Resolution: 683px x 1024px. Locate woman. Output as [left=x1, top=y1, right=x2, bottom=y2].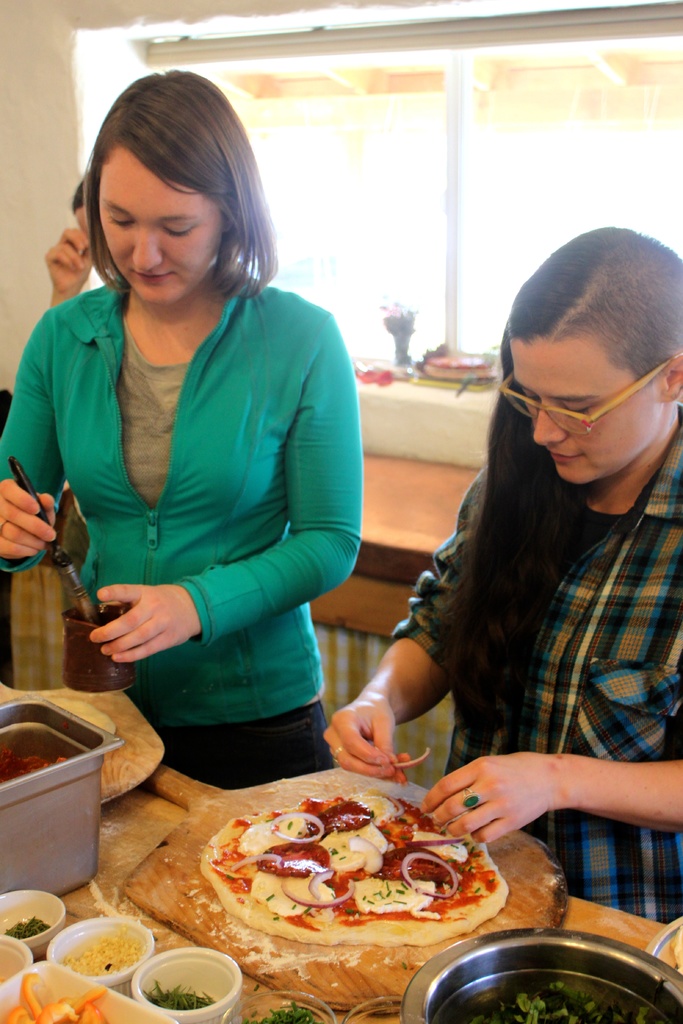
[left=0, top=65, right=365, bottom=797].
